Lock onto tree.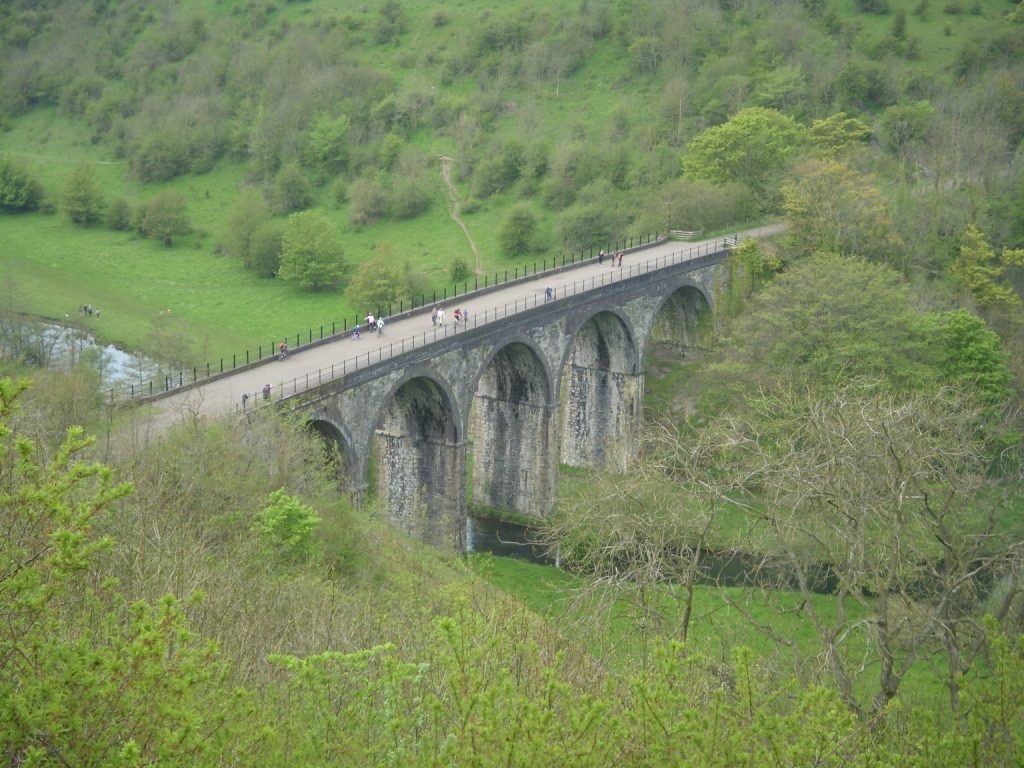
Locked: locate(64, 156, 110, 224).
